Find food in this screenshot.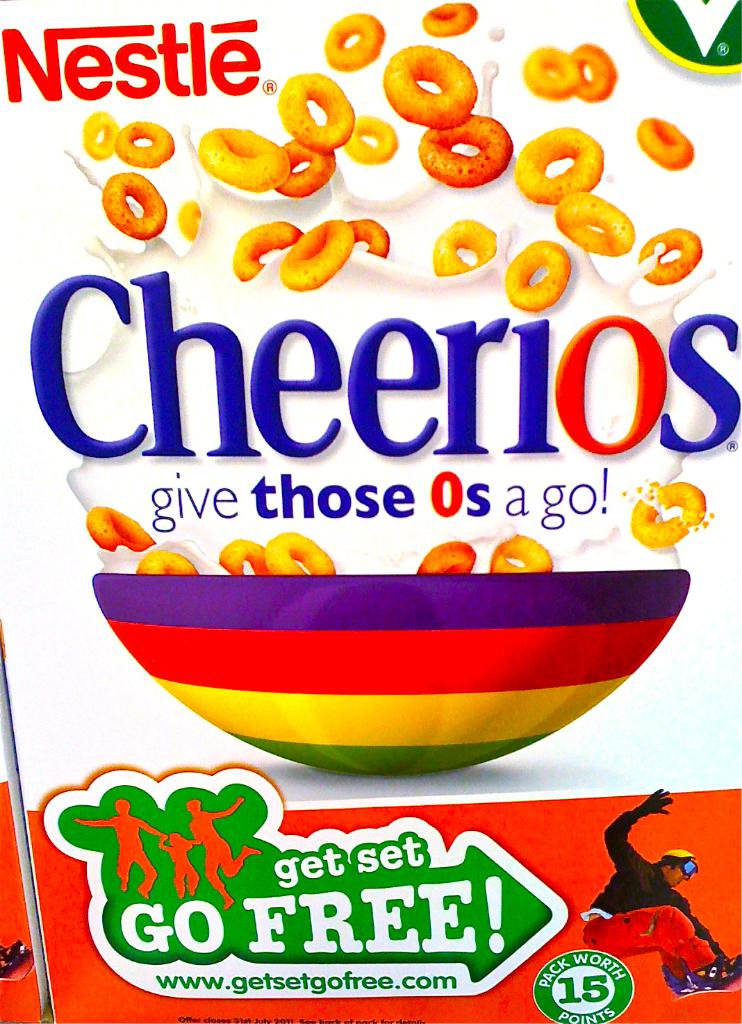
The bounding box for food is bbox=[112, 119, 174, 168].
